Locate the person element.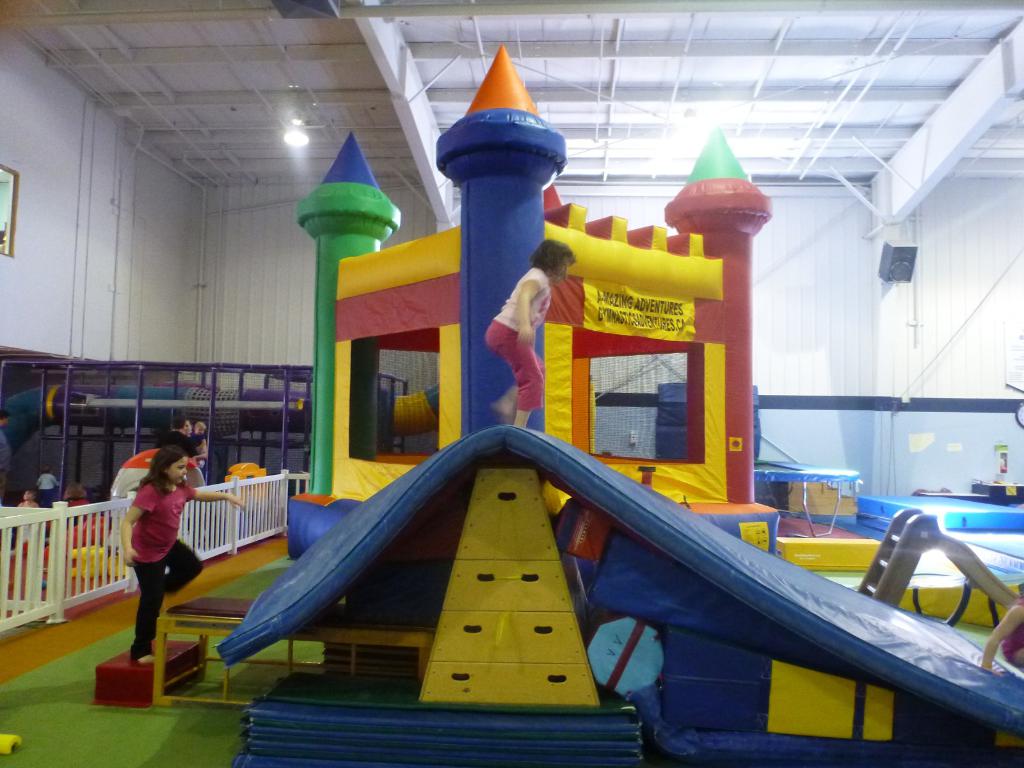
Element bbox: bbox=(485, 239, 575, 429).
